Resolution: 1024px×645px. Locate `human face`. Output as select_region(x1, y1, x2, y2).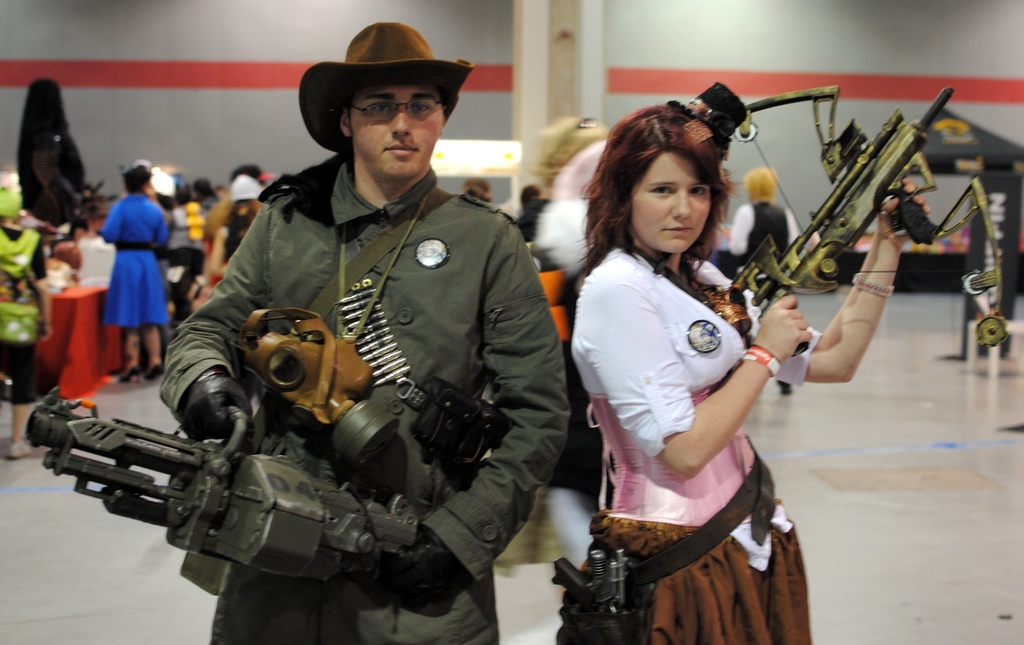
select_region(626, 145, 712, 251).
